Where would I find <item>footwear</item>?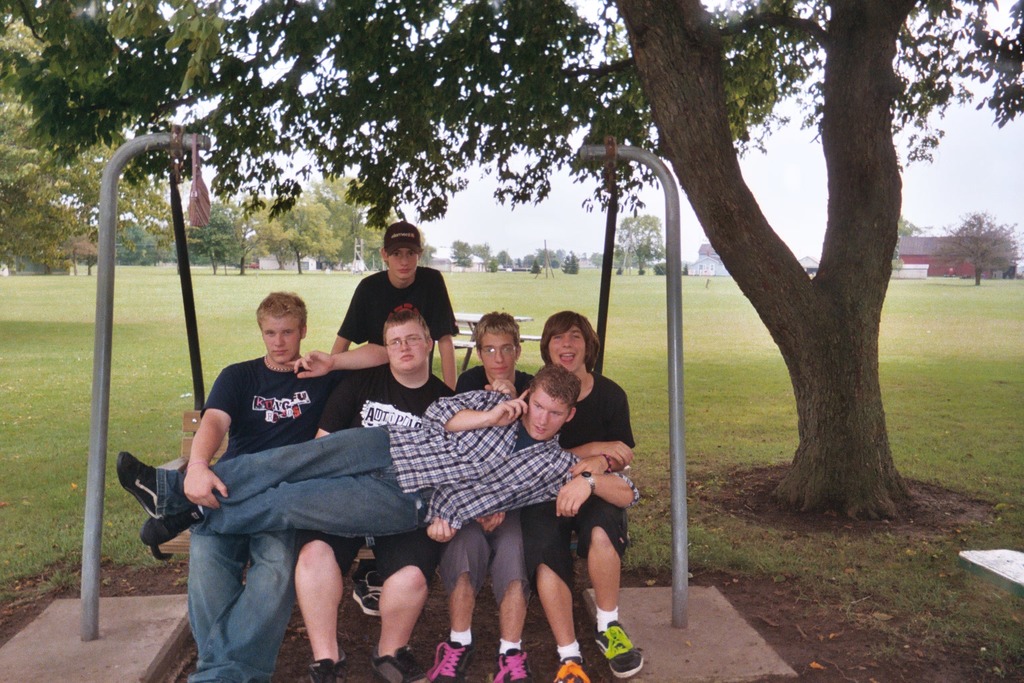
At BBox(120, 456, 159, 520).
